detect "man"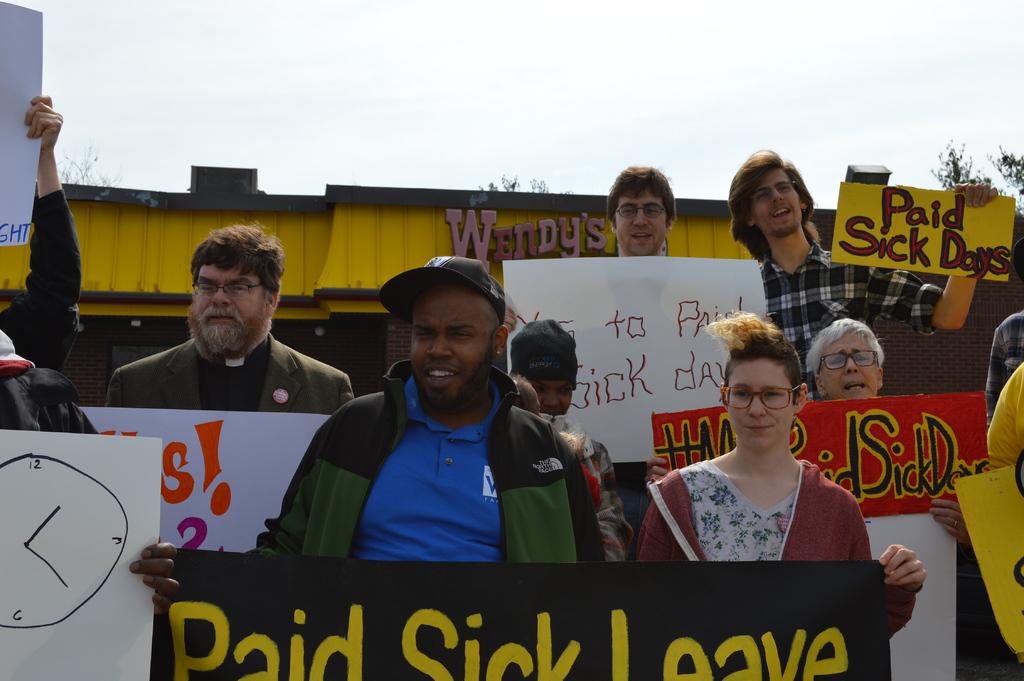
box=[106, 222, 376, 464]
